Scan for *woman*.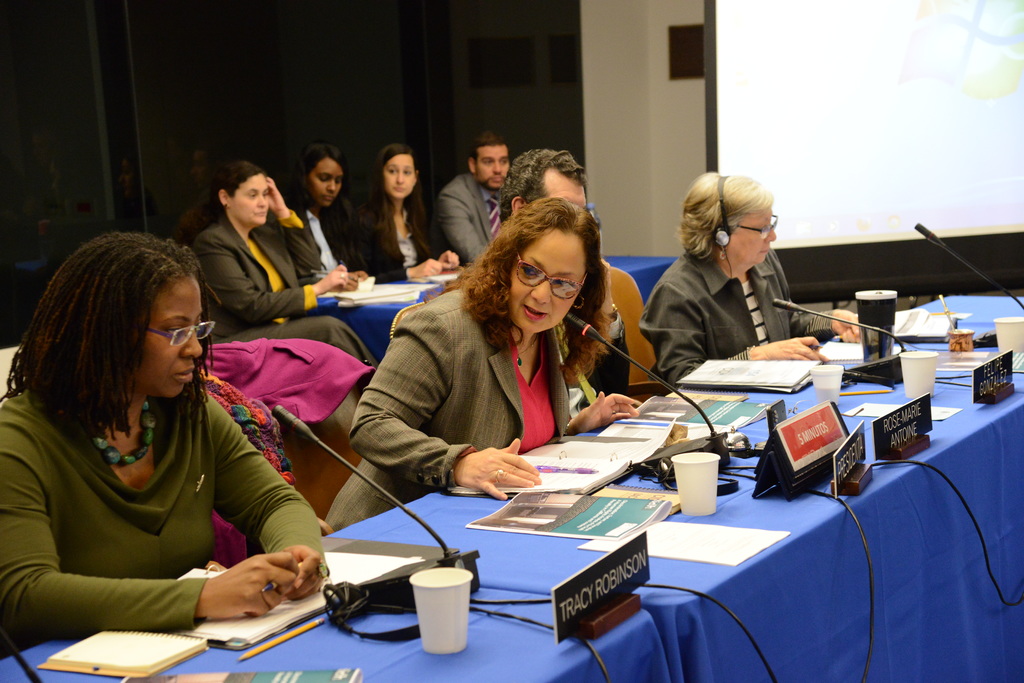
Scan result: [x1=181, y1=161, x2=376, y2=367].
